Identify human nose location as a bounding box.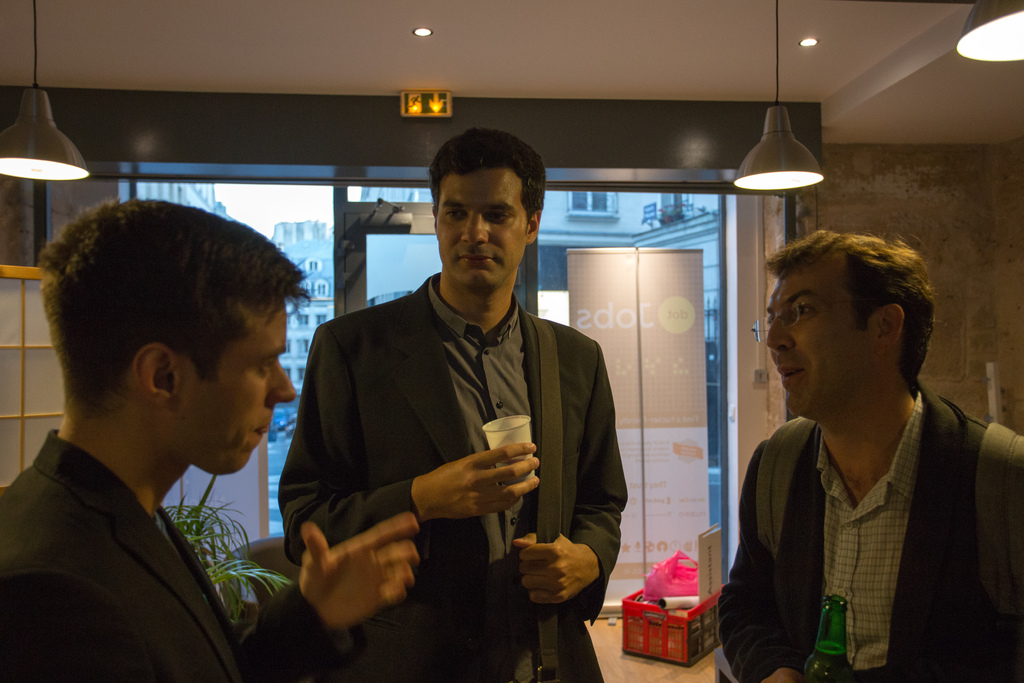
bbox=(460, 210, 489, 245).
